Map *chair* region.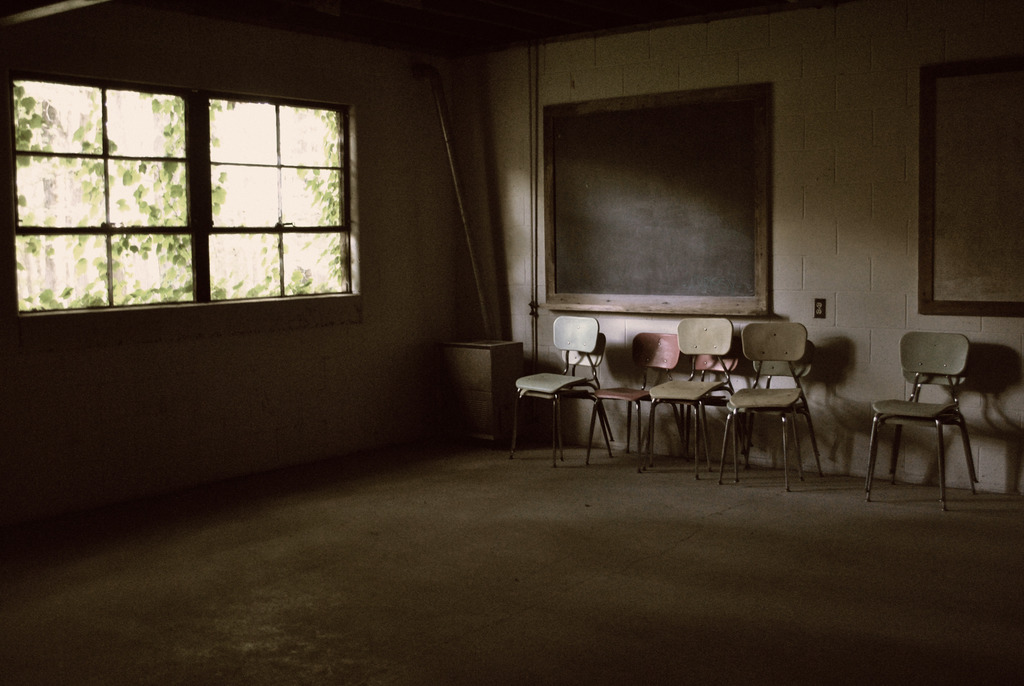
Mapped to bbox=[636, 320, 740, 477].
